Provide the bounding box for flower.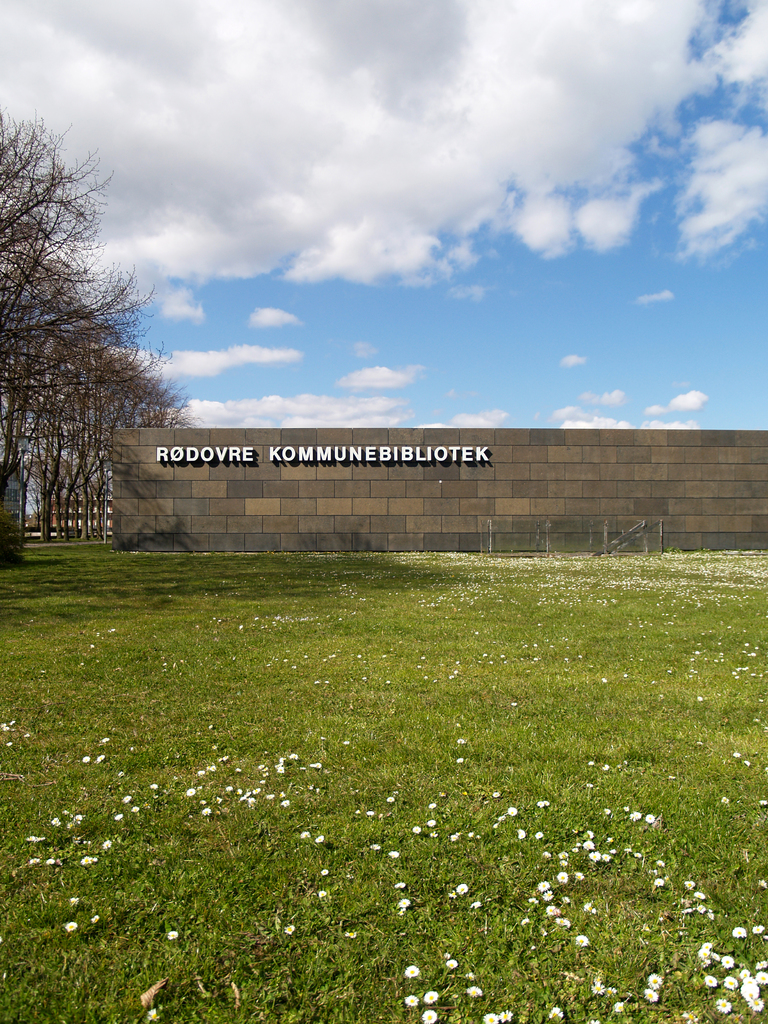
<bbox>708, 977, 715, 989</bbox>.
